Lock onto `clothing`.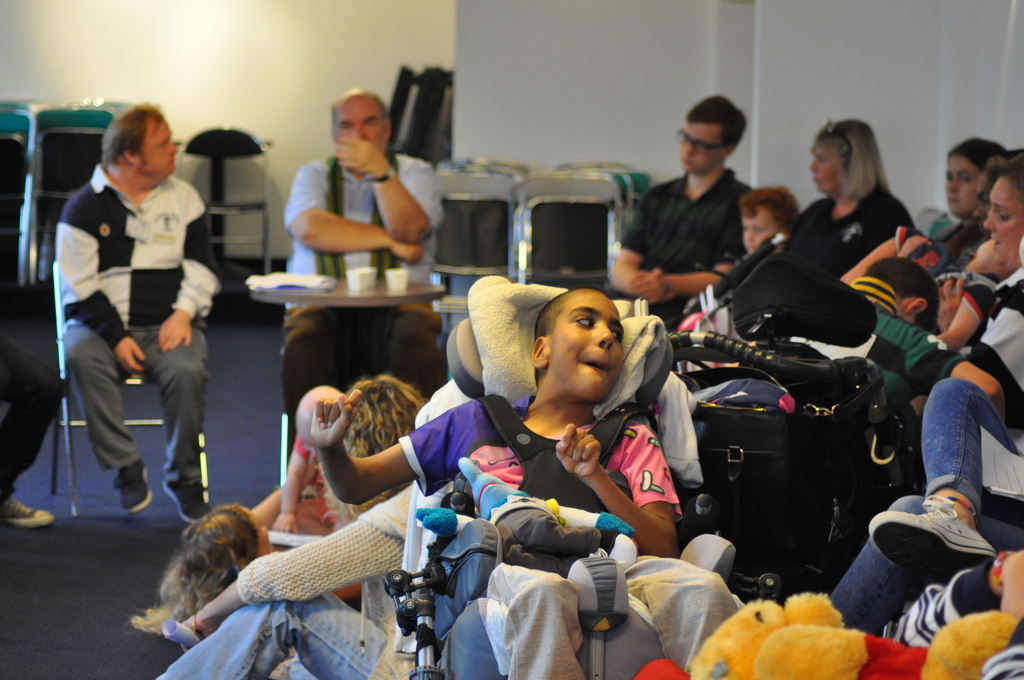
Locked: [974,264,1023,445].
